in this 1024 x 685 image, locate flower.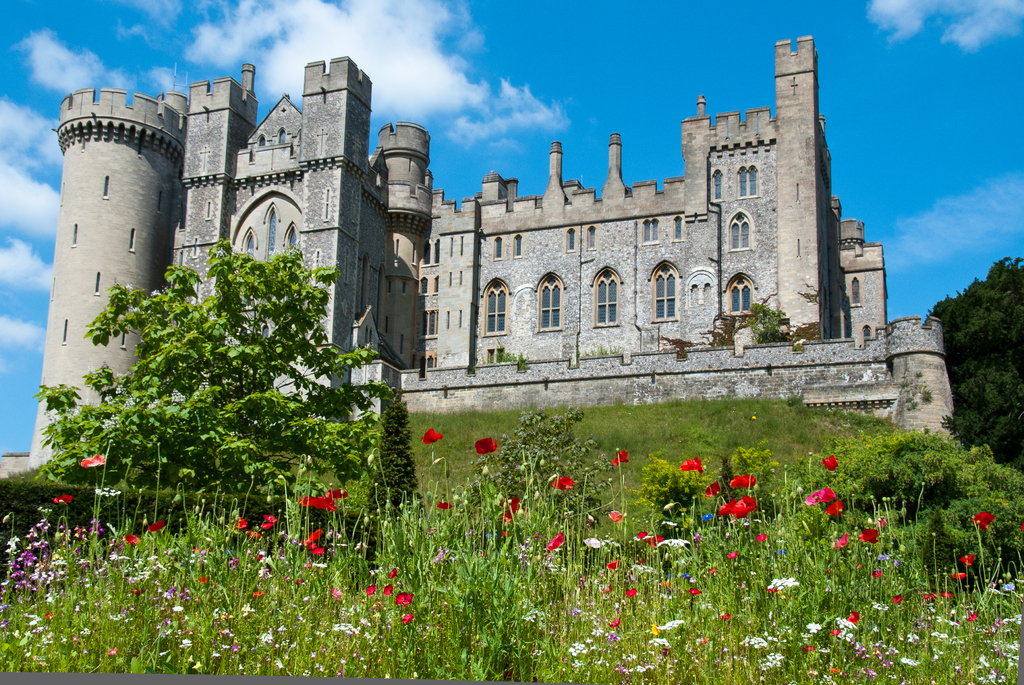
Bounding box: [x1=728, y1=474, x2=756, y2=489].
